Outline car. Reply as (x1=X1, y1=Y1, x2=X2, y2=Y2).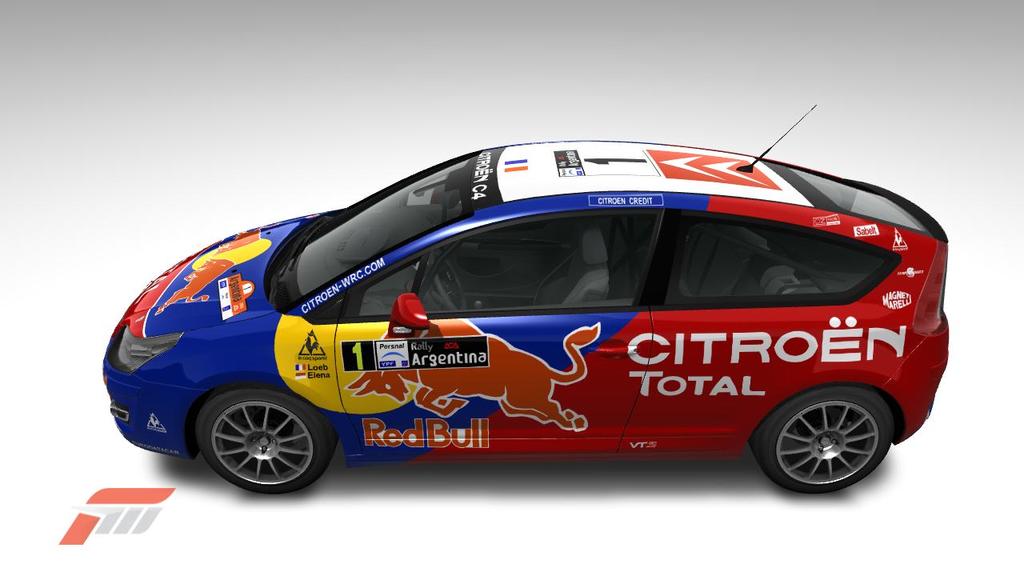
(x1=116, y1=122, x2=941, y2=518).
